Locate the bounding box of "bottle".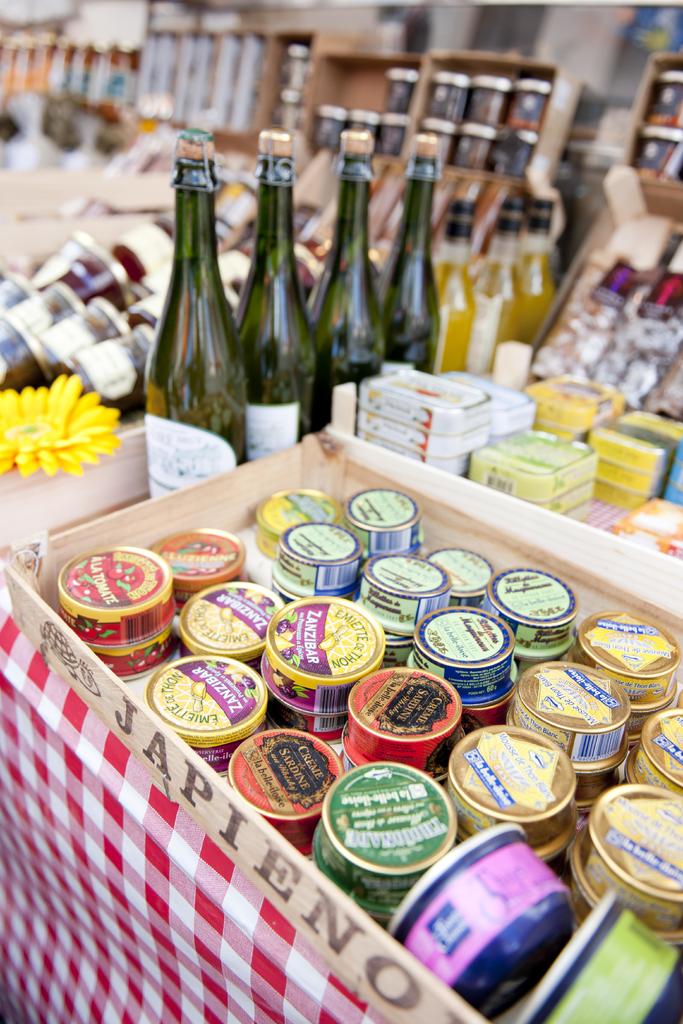
Bounding box: (436,182,481,378).
